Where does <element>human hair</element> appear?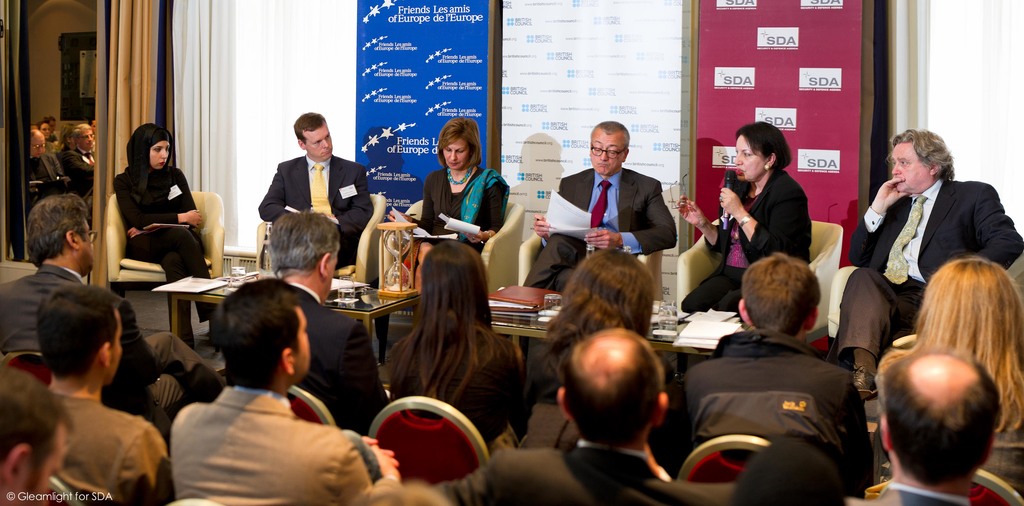
Appears at BBox(387, 240, 503, 406).
